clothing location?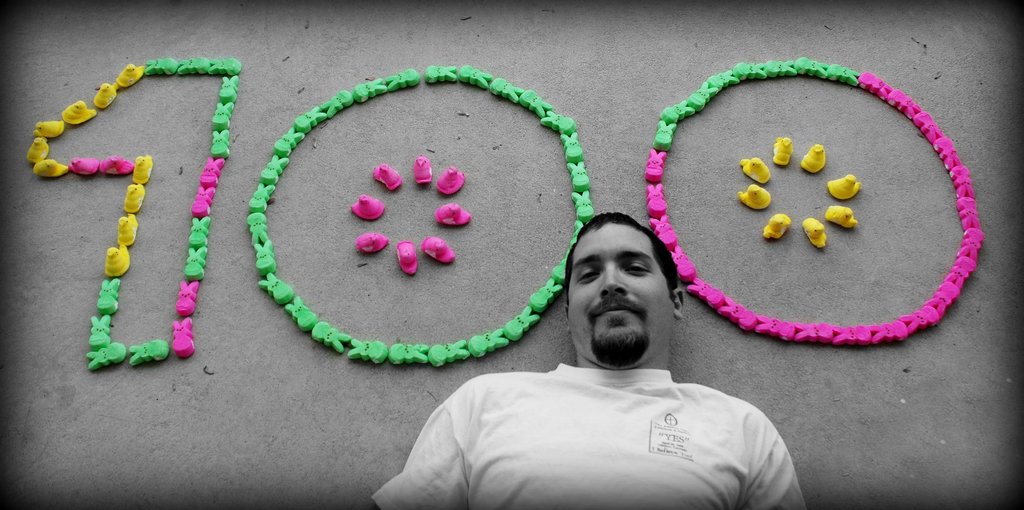
box=[364, 353, 812, 509]
